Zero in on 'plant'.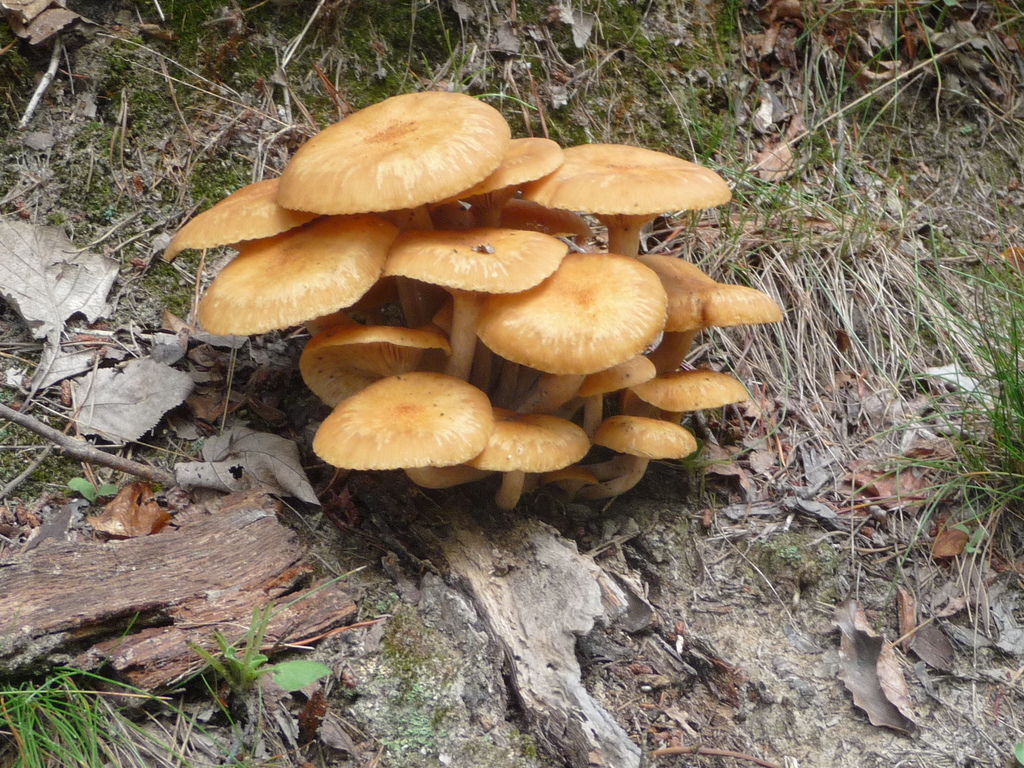
Zeroed in: 0,605,246,767.
